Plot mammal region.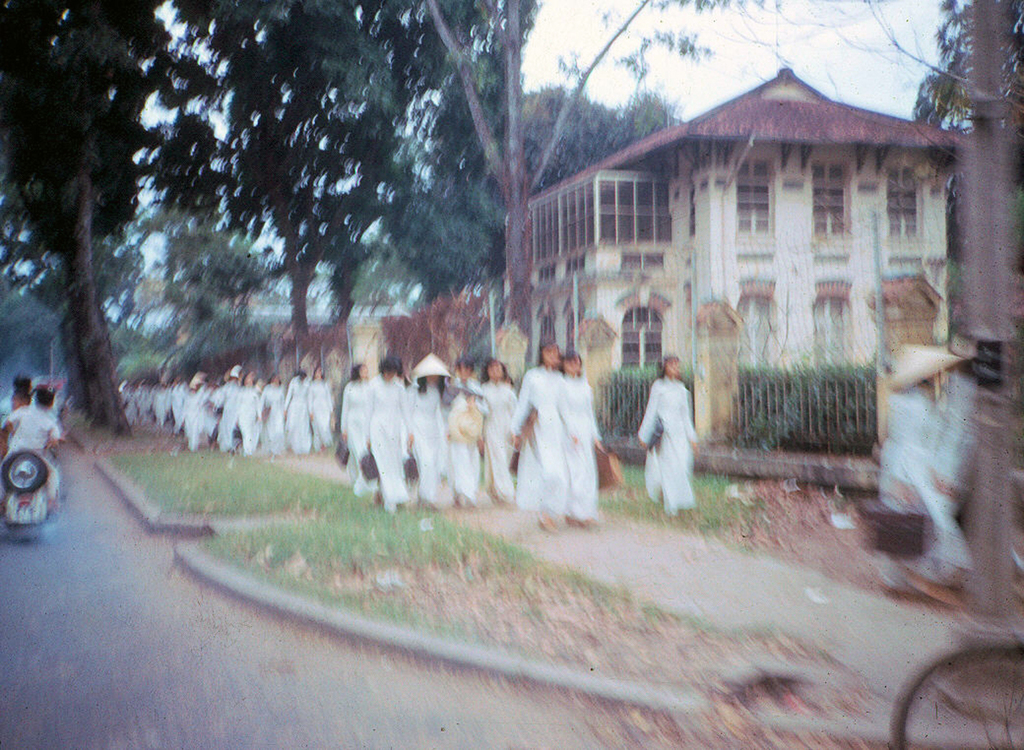
Plotted at l=874, t=354, r=964, b=599.
